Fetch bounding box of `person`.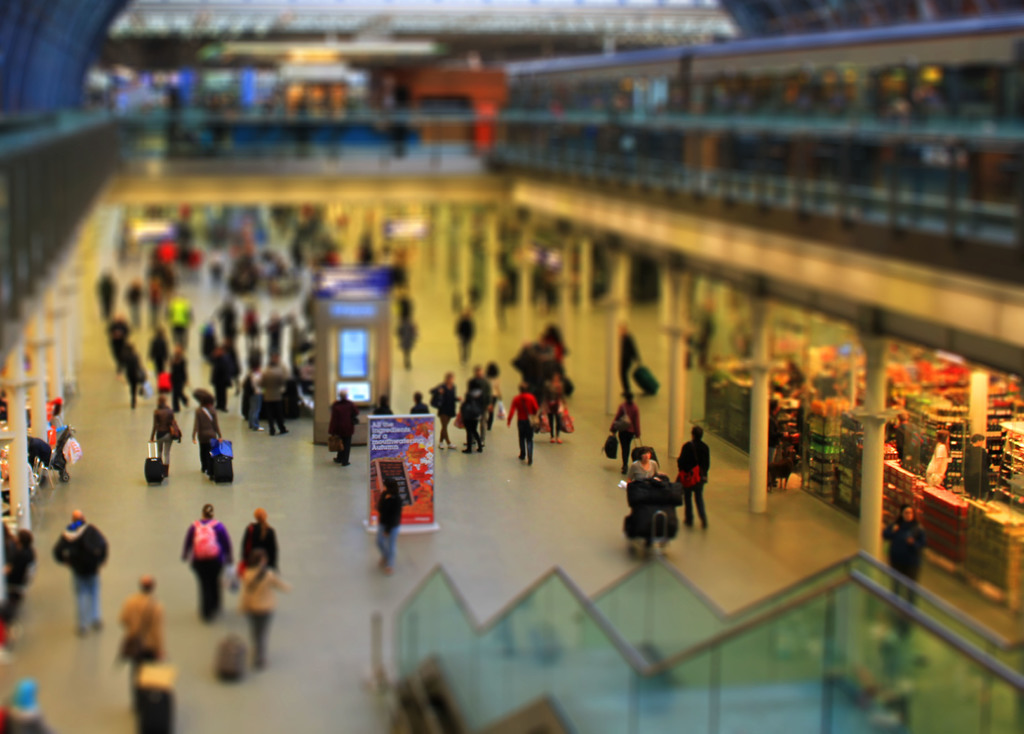
Bbox: 122, 577, 163, 711.
